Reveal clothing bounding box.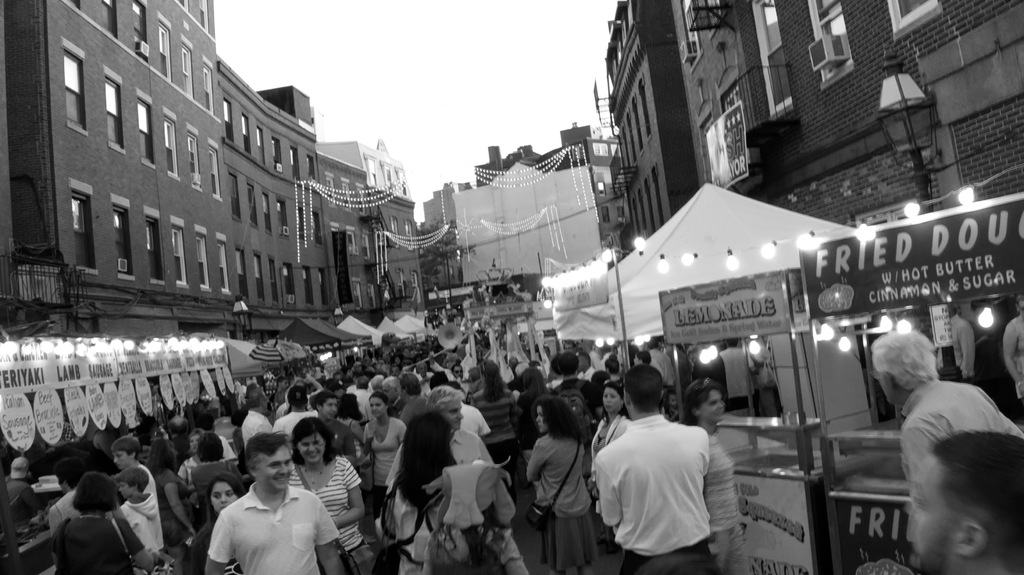
Revealed: box=[285, 461, 371, 574].
